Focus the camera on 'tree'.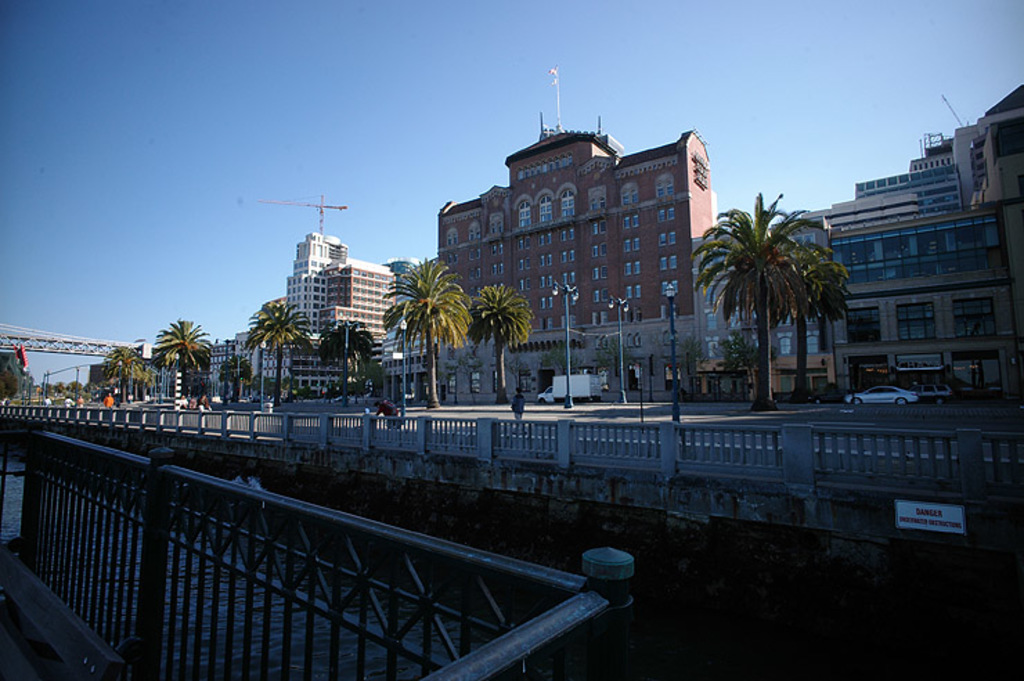
Focus region: {"x1": 0, "y1": 350, "x2": 22, "y2": 403}.
